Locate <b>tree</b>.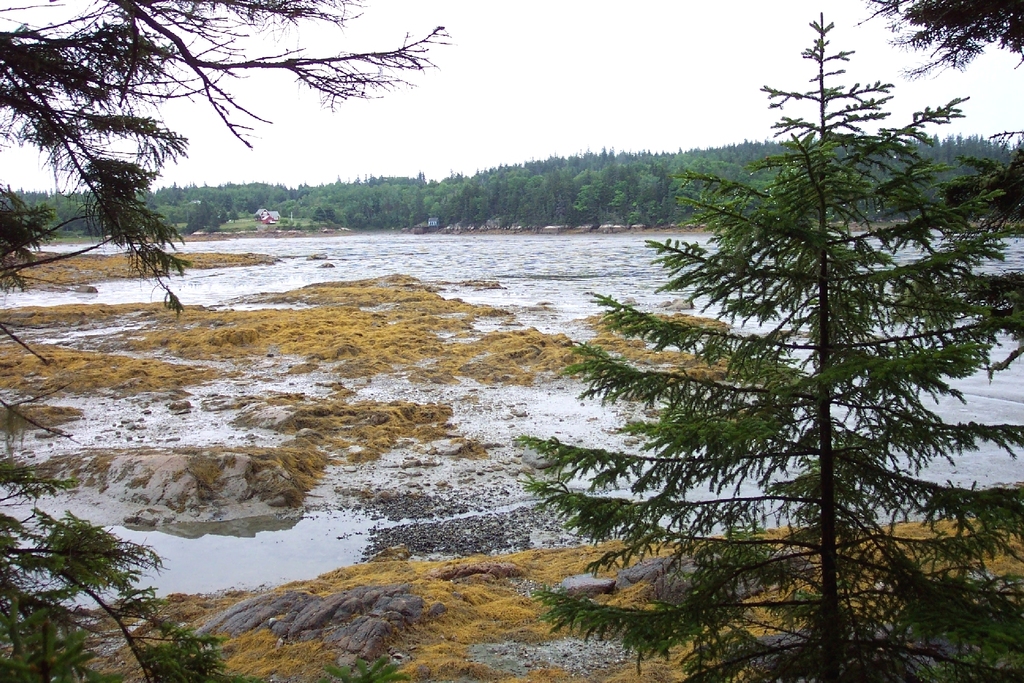
Bounding box: [515,10,1023,682].
